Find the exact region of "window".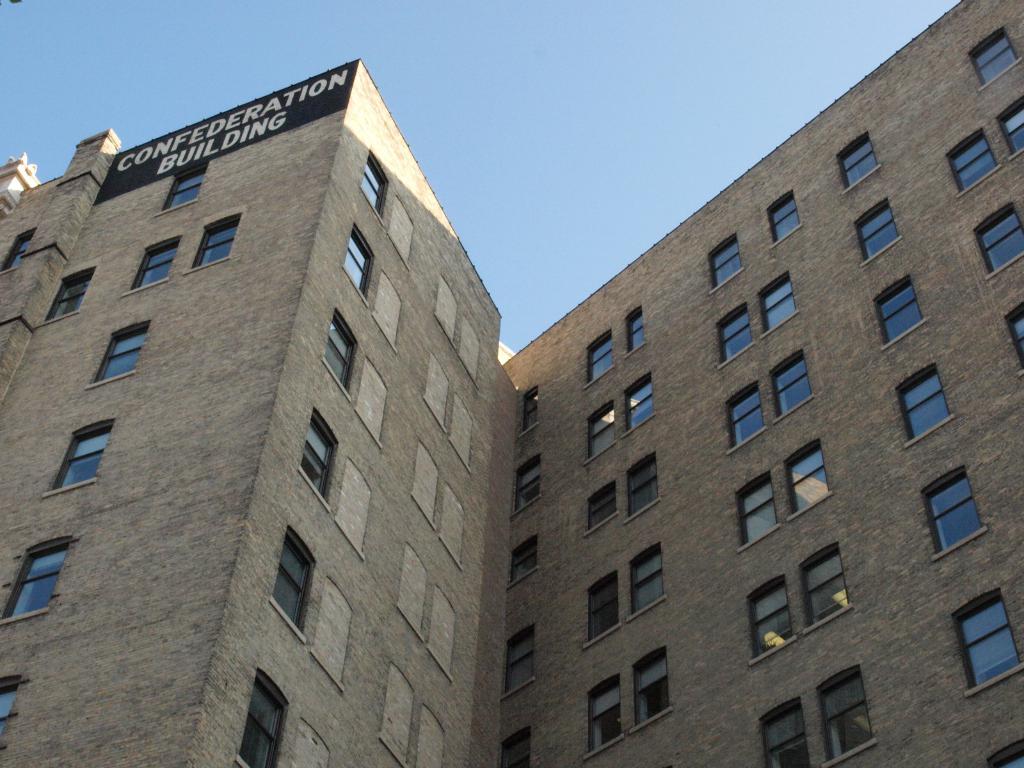
Exact region: <box>943,126,1009,196</box>.
